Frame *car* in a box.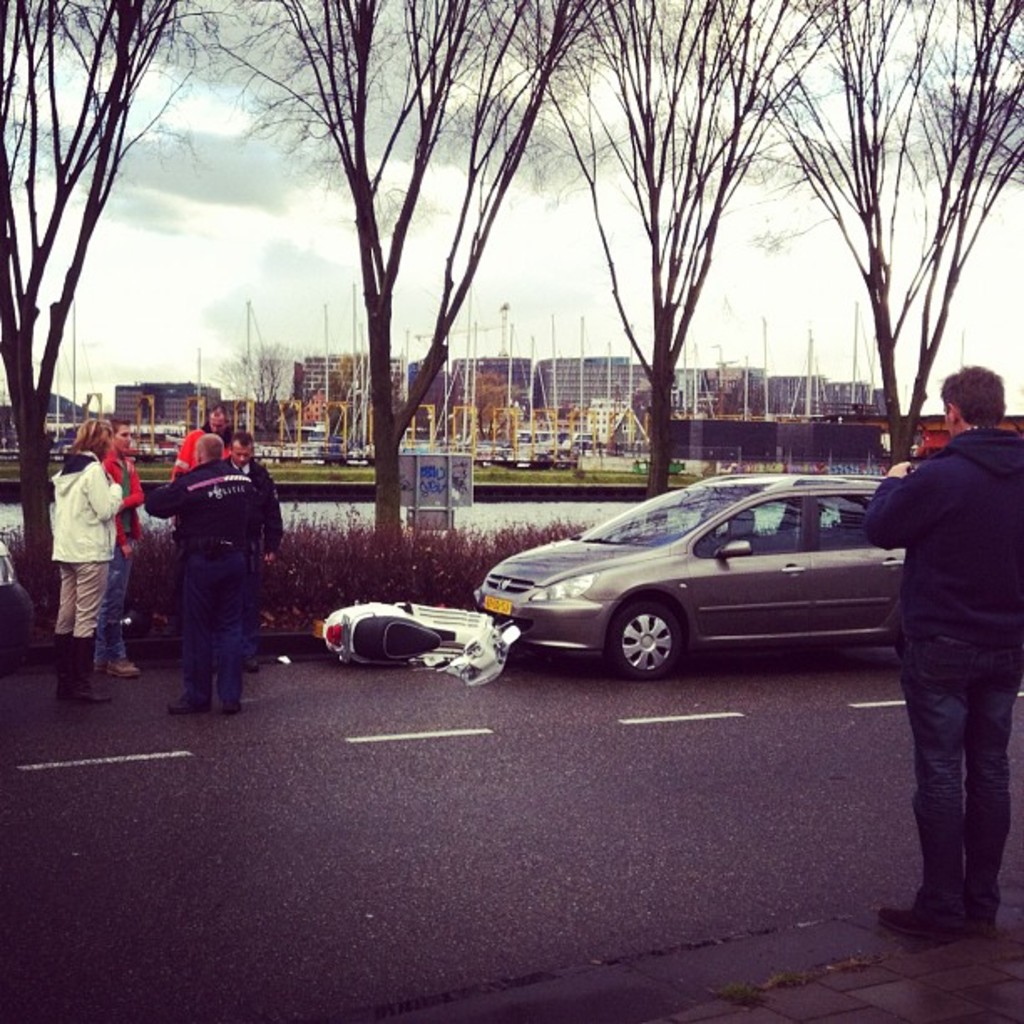
x1=440, y1=477, x2=930, y2=689.
